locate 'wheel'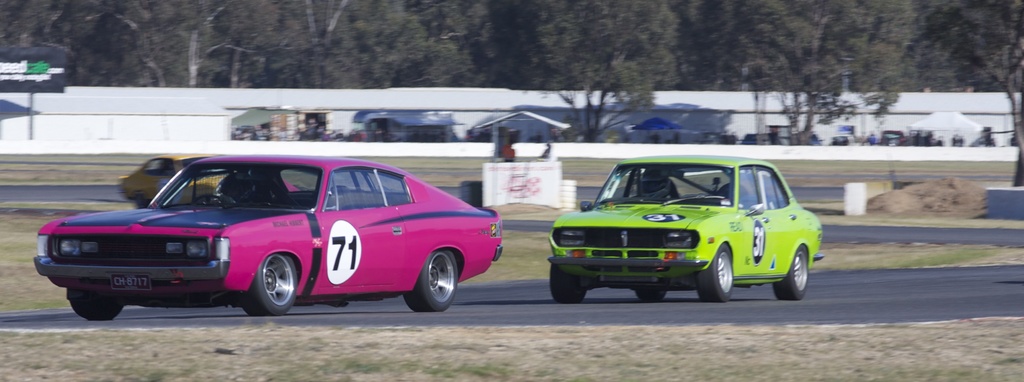
select_region(69, 299, 123, 327)
